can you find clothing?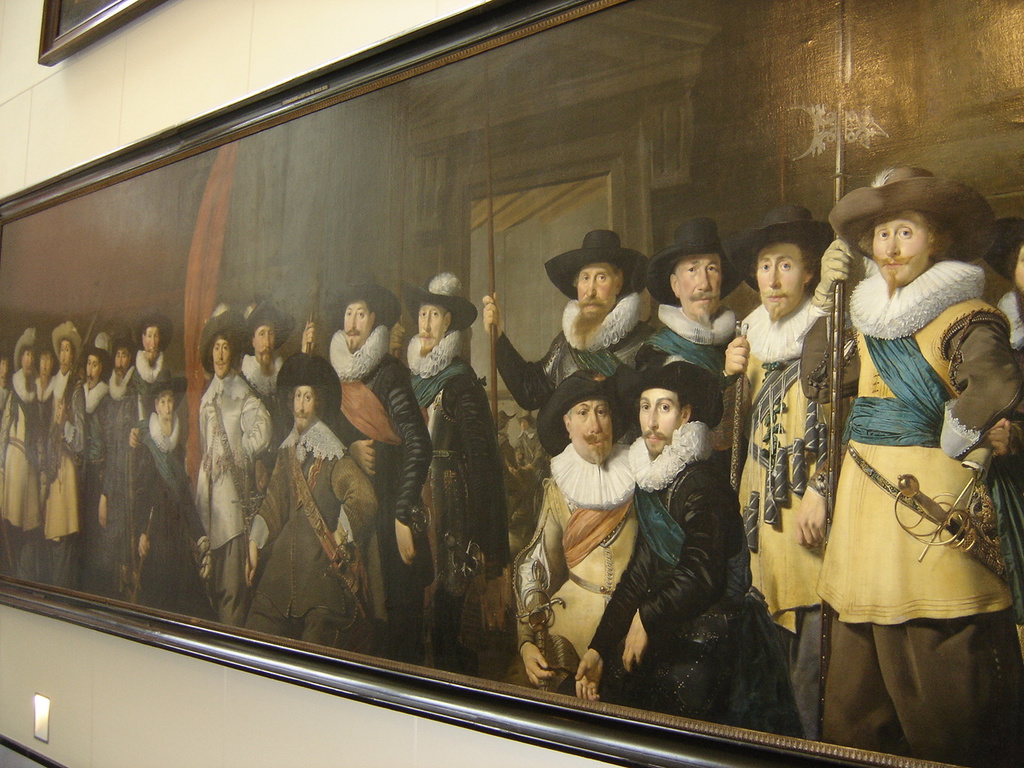
Yes, bounding box: Rect(318, 338, 434, 661).
